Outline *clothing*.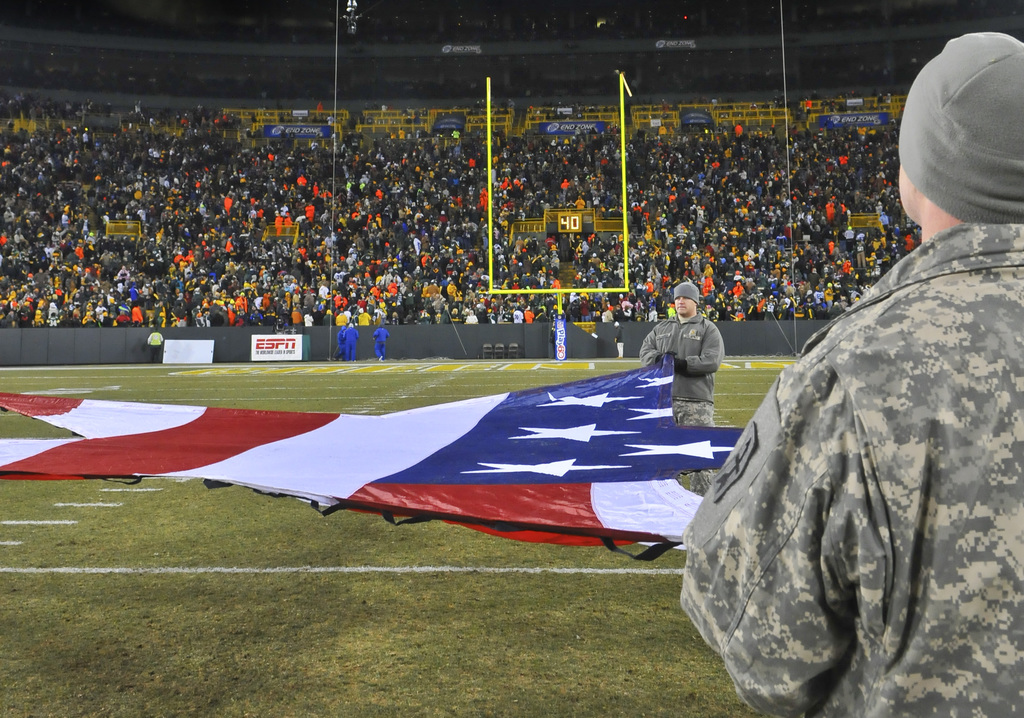
Outline: detection(77, 245, 84, 261).
